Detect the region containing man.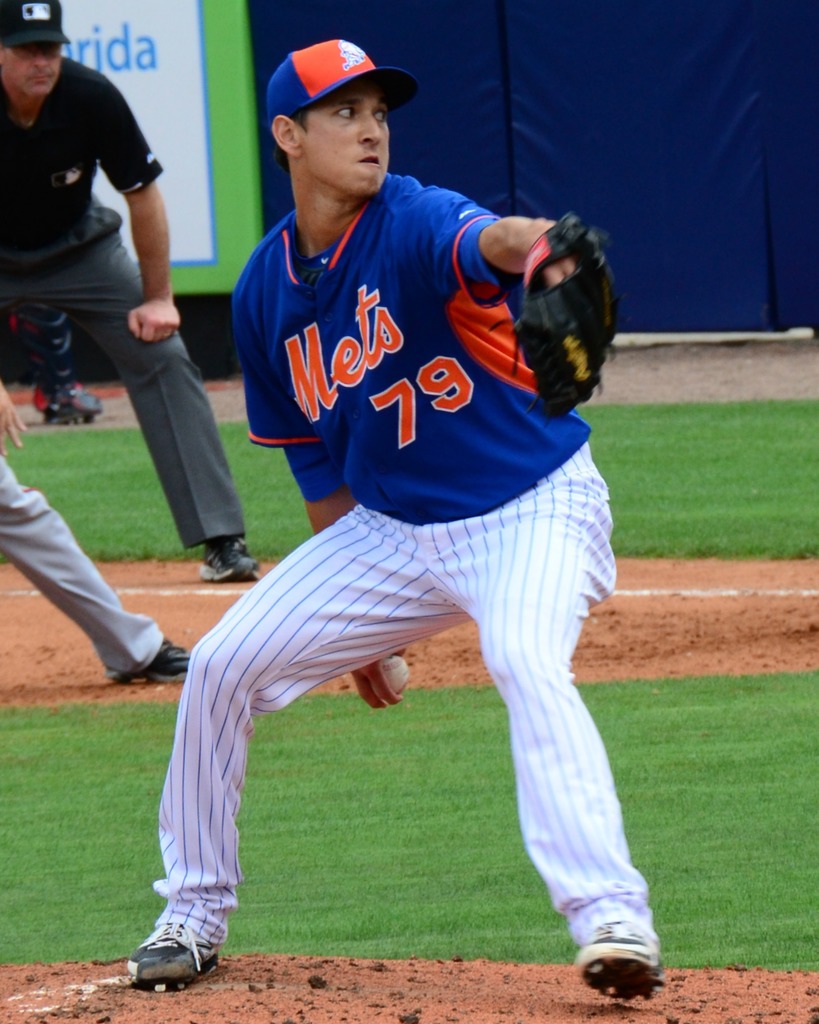
118/35/664/996.
